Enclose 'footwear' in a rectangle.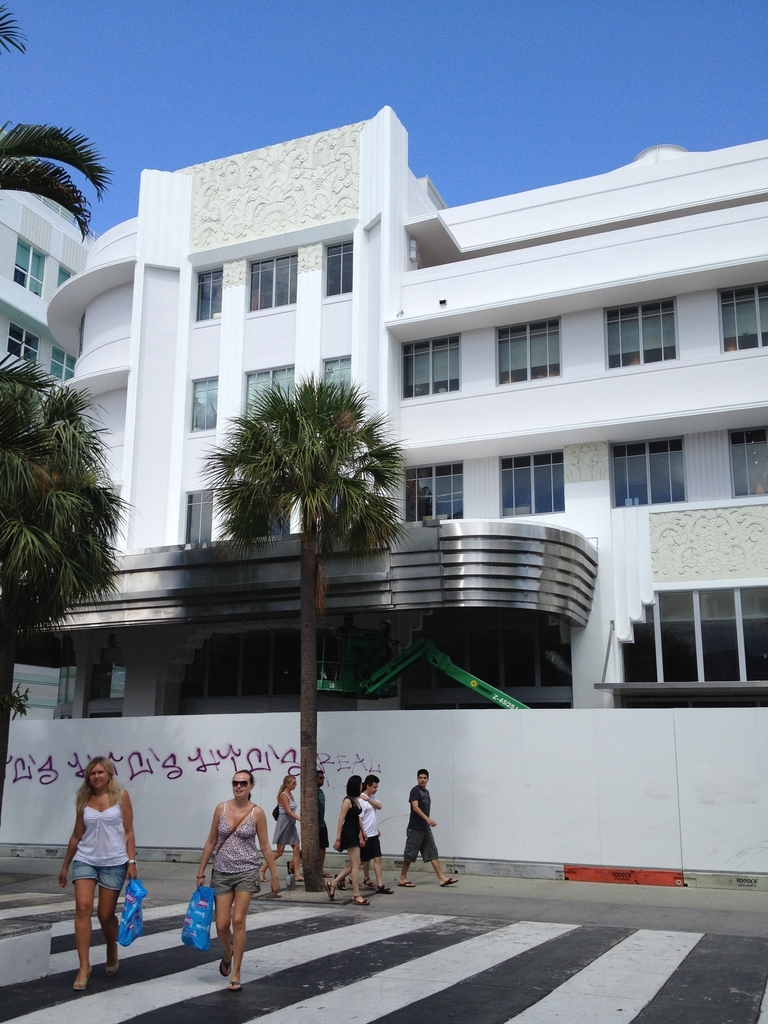
{"x1": 332, "y1": 870, "x2": 347, "y2": 893}.
